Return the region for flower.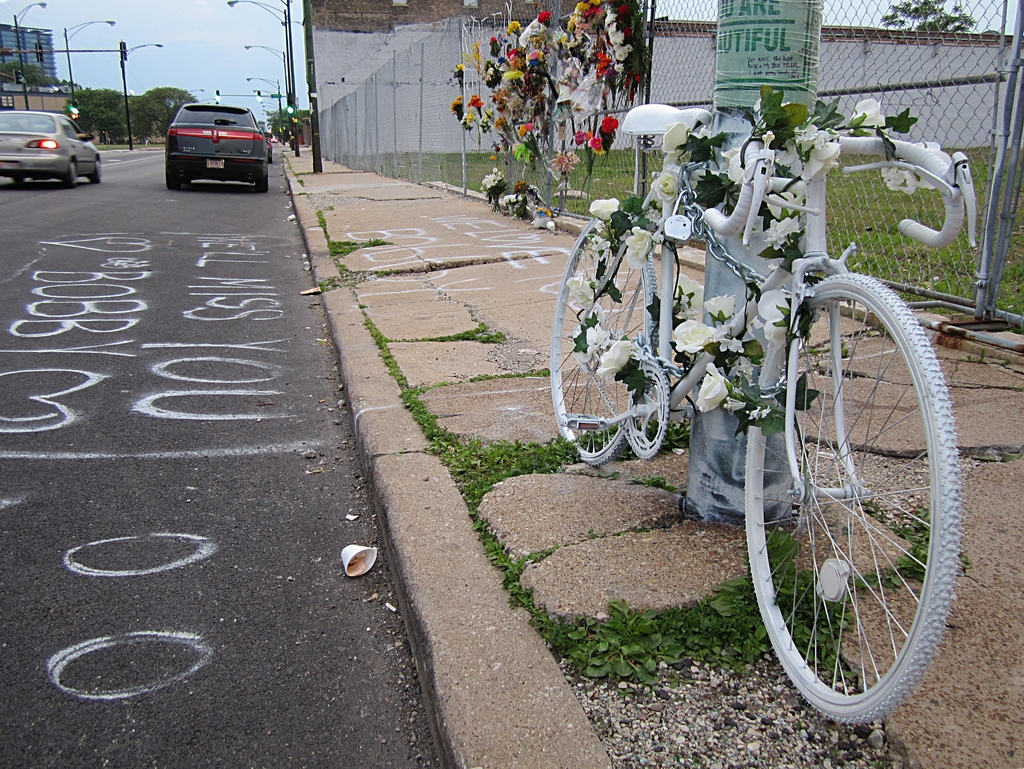
{"left": 467, "top": 92, "right": 484, "bottom": 110}.
